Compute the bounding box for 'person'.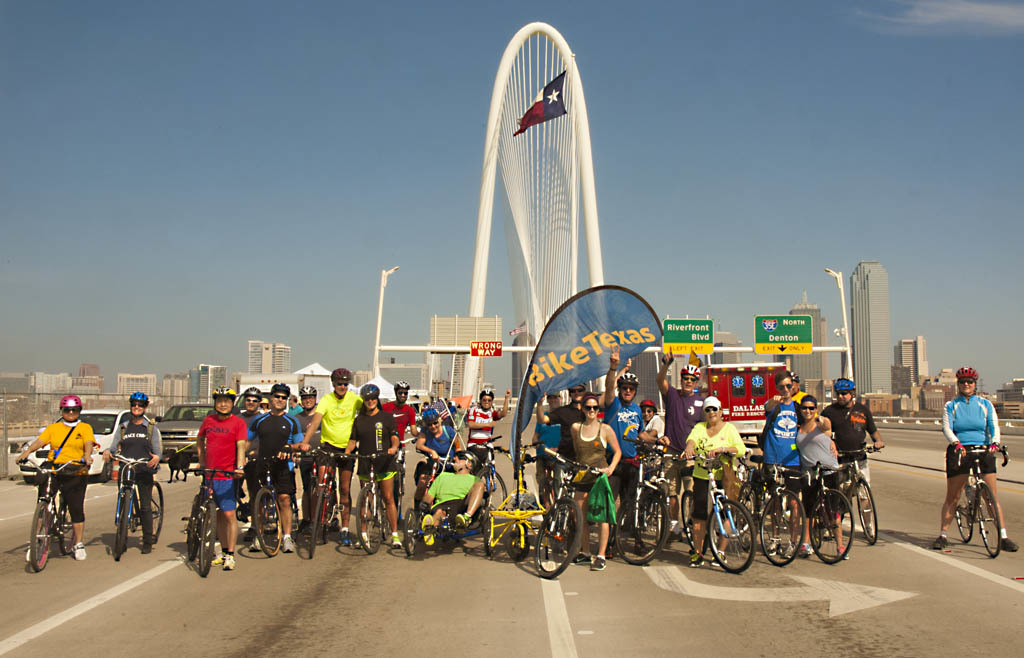
bbox=[106, 390, 163, 558].
